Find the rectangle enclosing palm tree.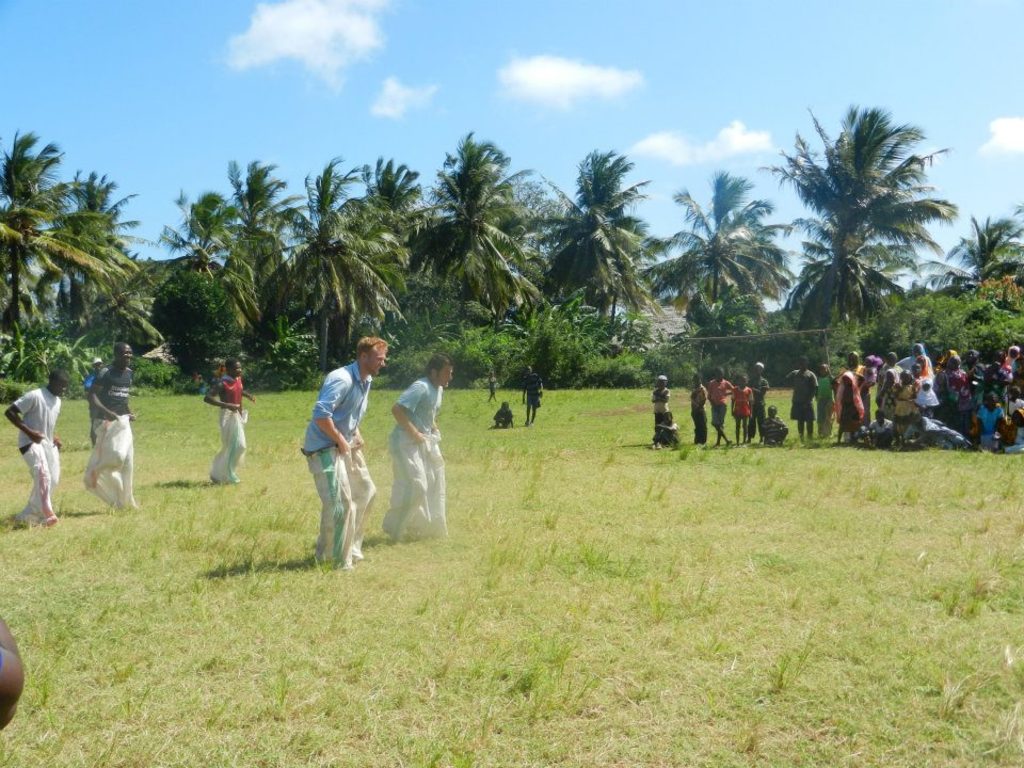
box(562, 150, 645, 337).
